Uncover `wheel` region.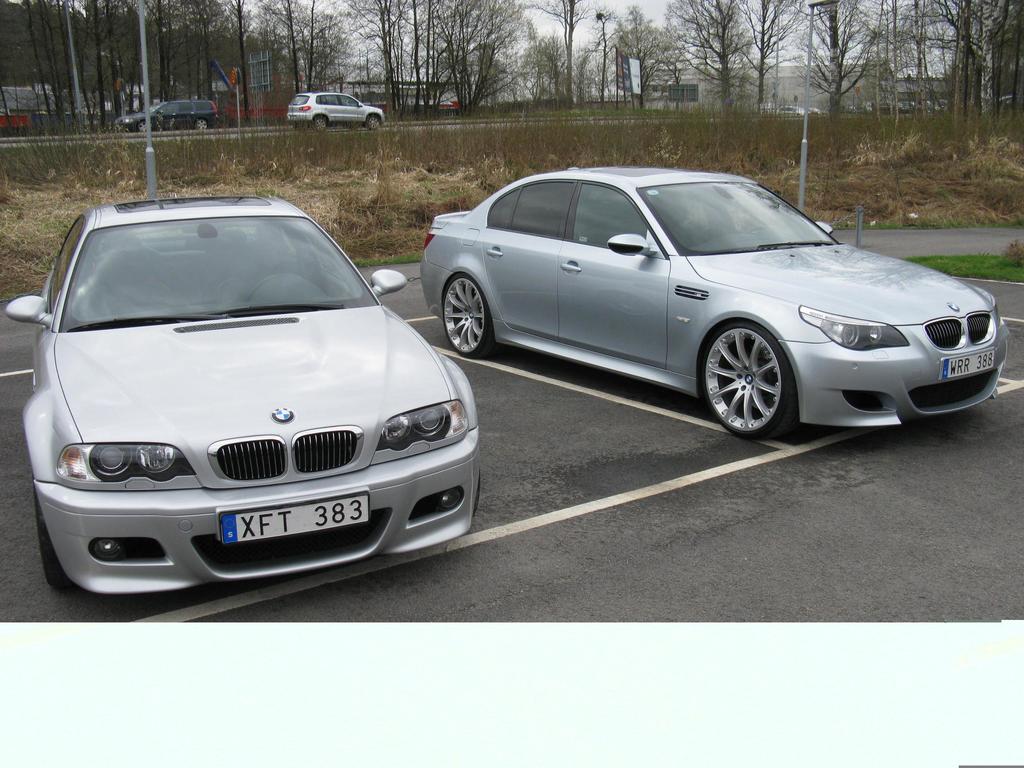
Uncovered: x1=197, y1=118, x2=207, y2=129.
